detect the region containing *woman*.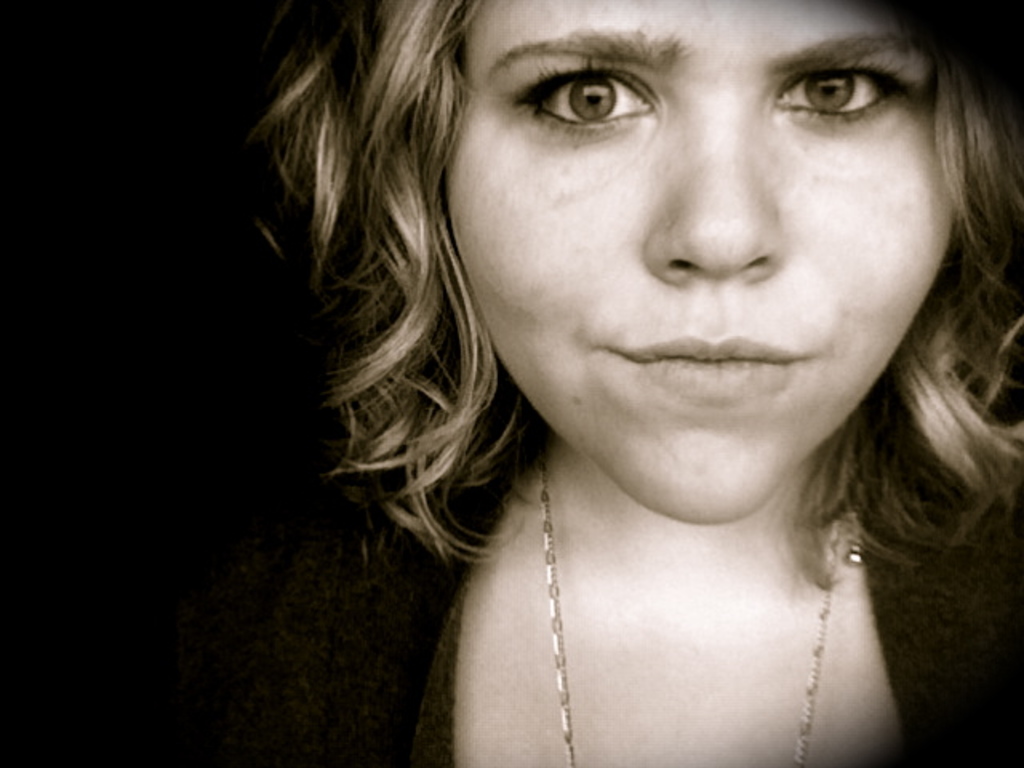
(x1=213, y1=0, x2=1023, y2=752).
